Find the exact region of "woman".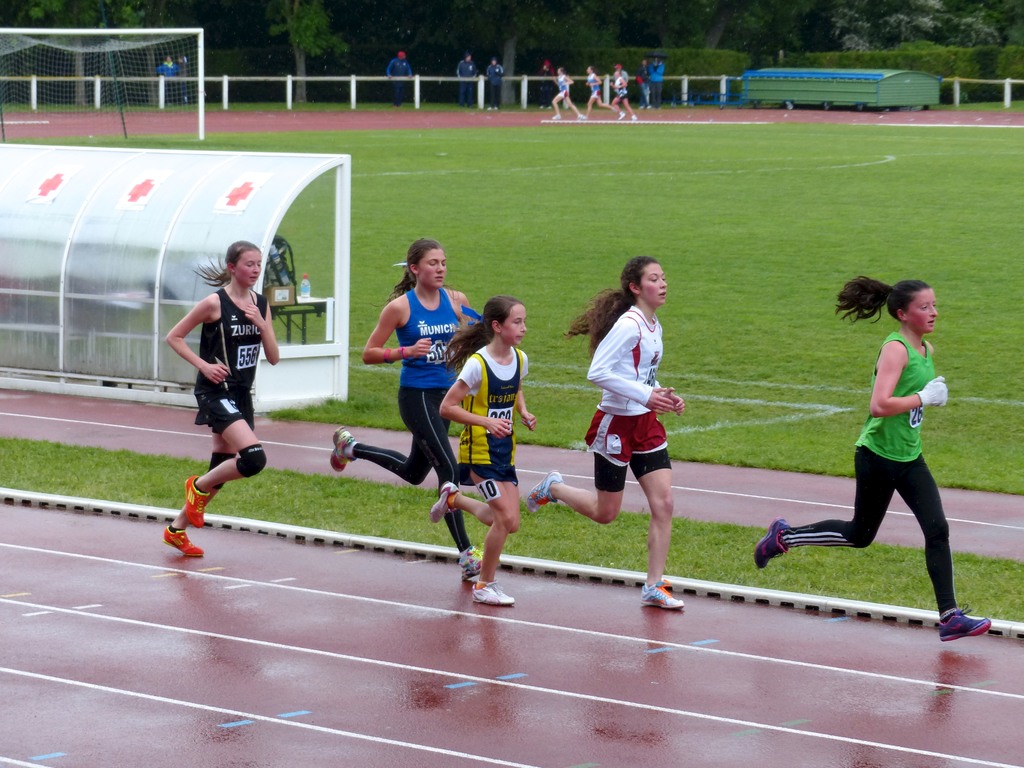
Exact region: [528, 248, 694, 620].
